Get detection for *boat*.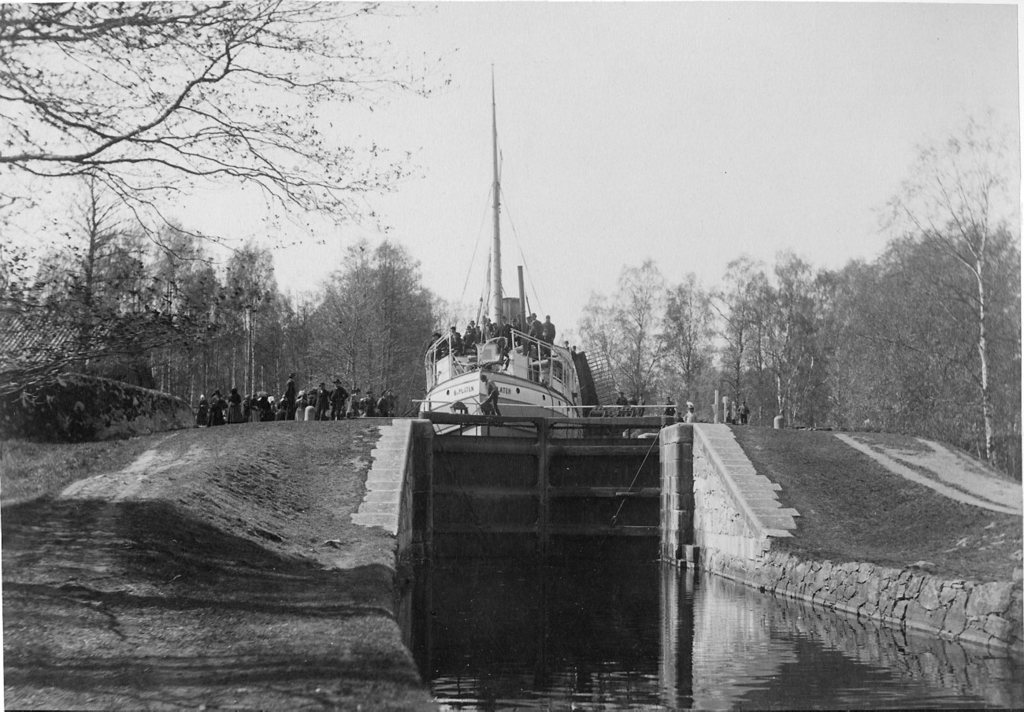
Detection: [405,123,647,459].
